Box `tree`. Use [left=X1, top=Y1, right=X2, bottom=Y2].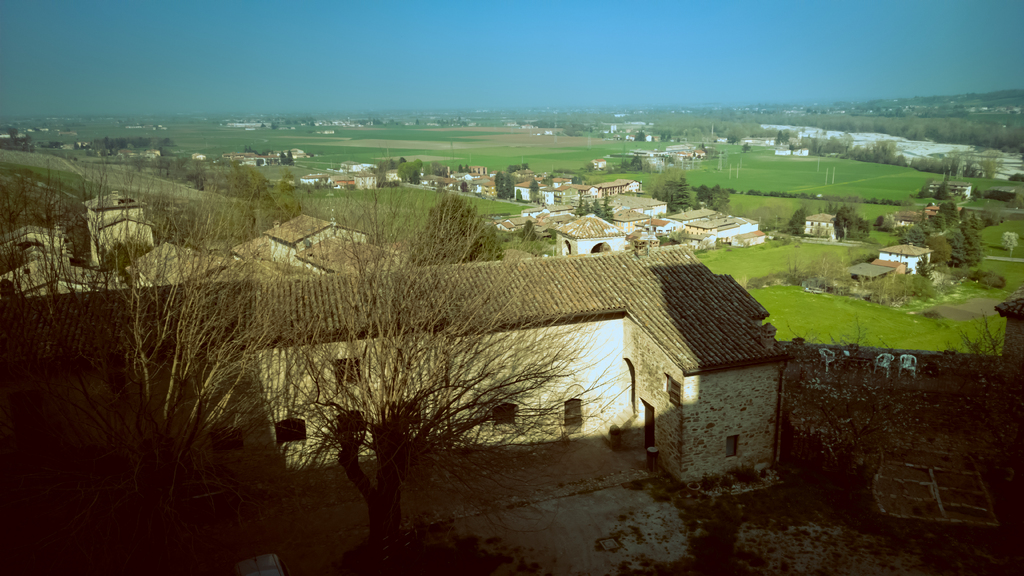
[left=572, top=178, right=581, bottom=182].
